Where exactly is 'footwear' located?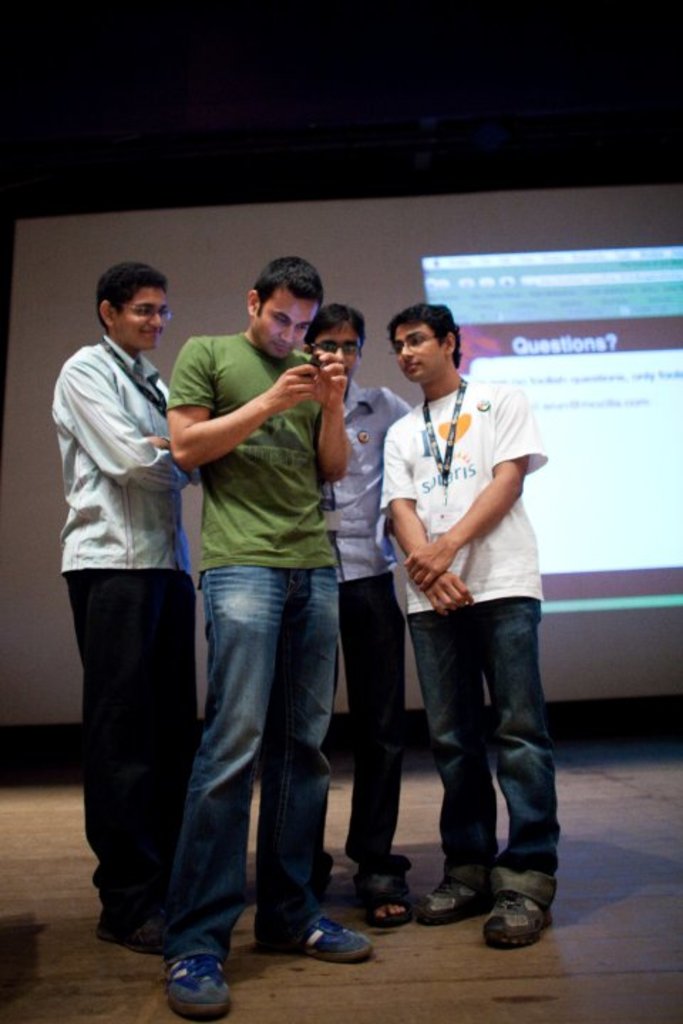
Its bounding box is {"x1": 360, "y1": 889, "x2": 410, "y2": 932}.
